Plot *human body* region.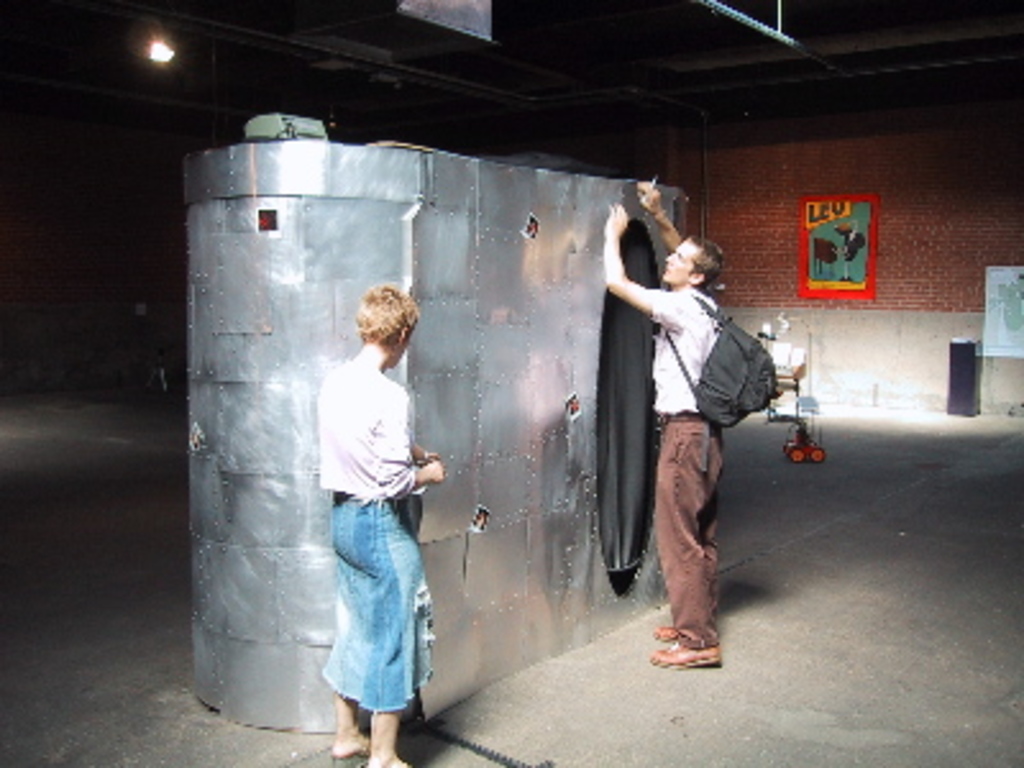
Plotted at <bbox>307, 282, 435, 742</bbox>.
